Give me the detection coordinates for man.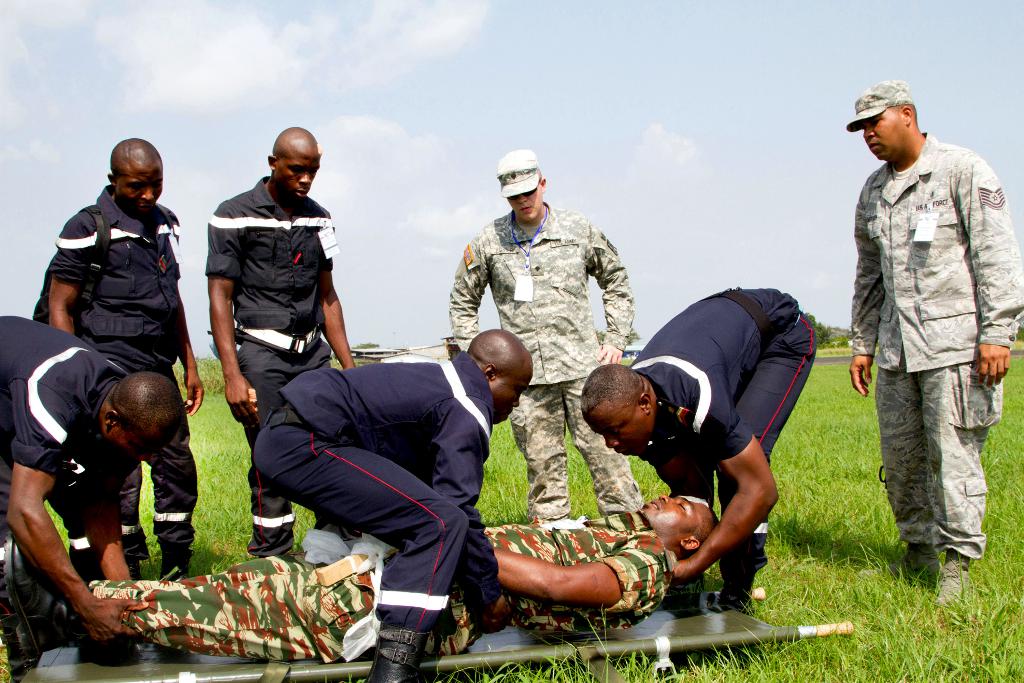
582 284 829 614.
